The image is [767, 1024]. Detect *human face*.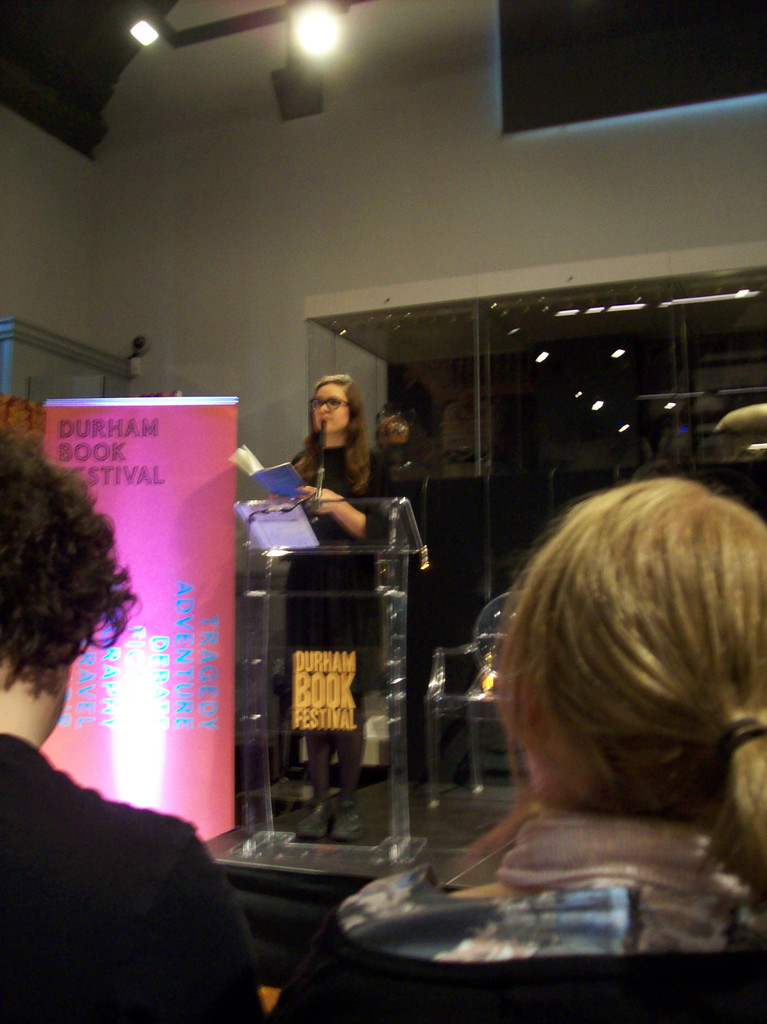
Detection: [308, 381, 352, 440].
